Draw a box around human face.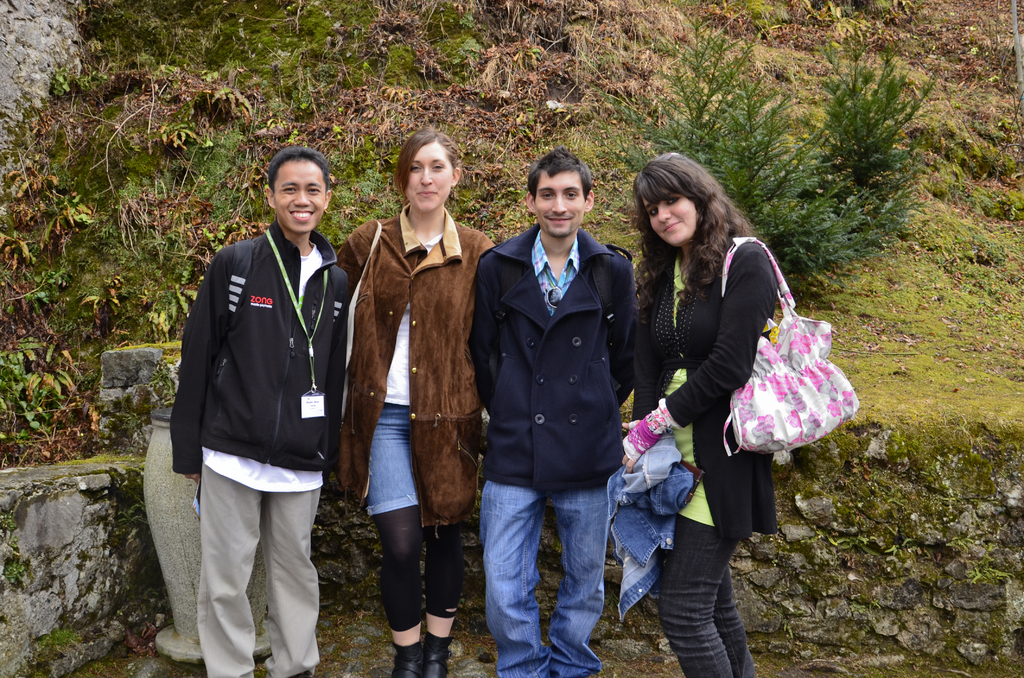
BBox(275, 159, 324, 234).
